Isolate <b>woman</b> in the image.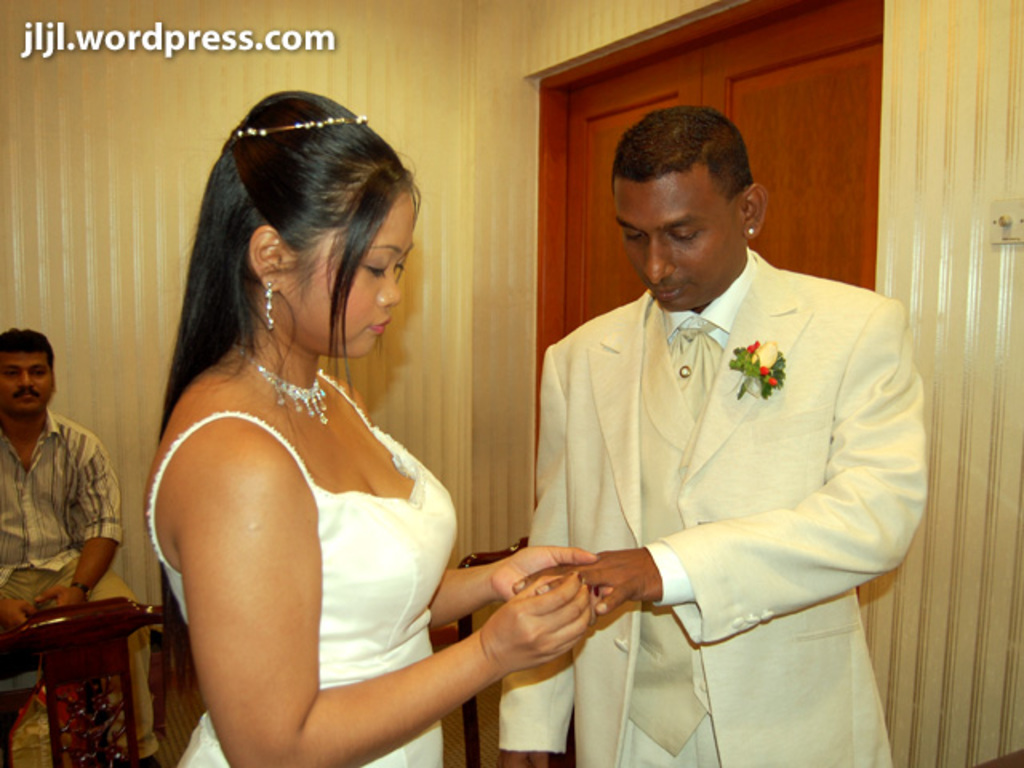
Isolated region: <box>110,85,499,767</box>.
